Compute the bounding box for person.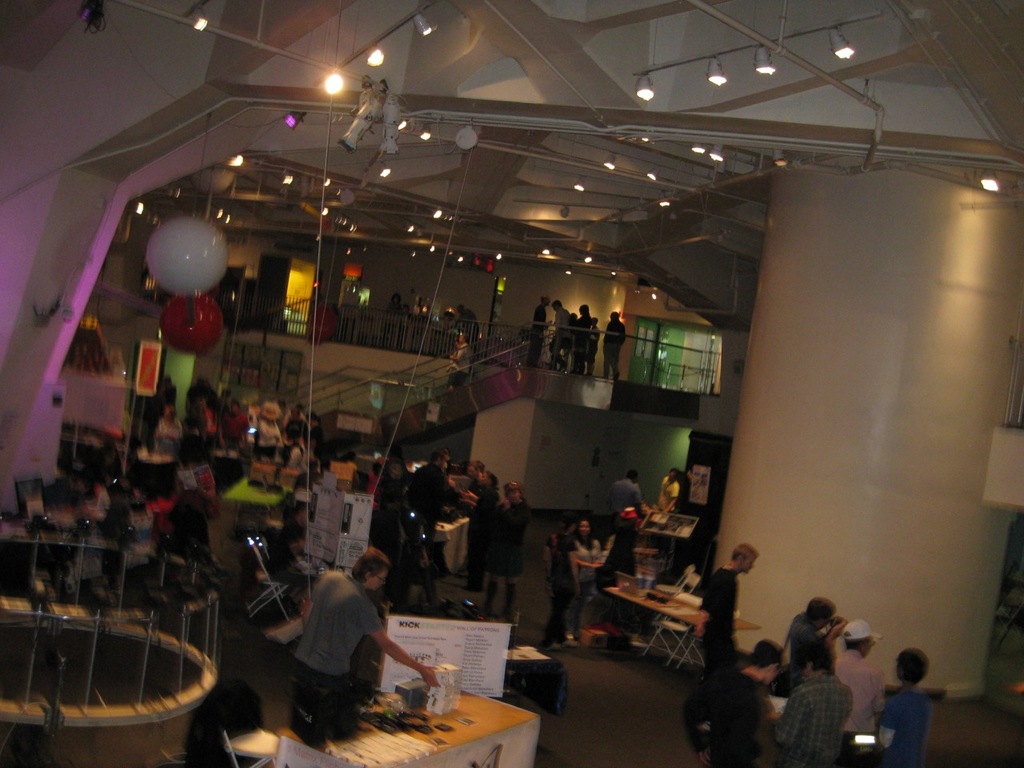
<bbox>576, 298, 592, 372</bbox>.
